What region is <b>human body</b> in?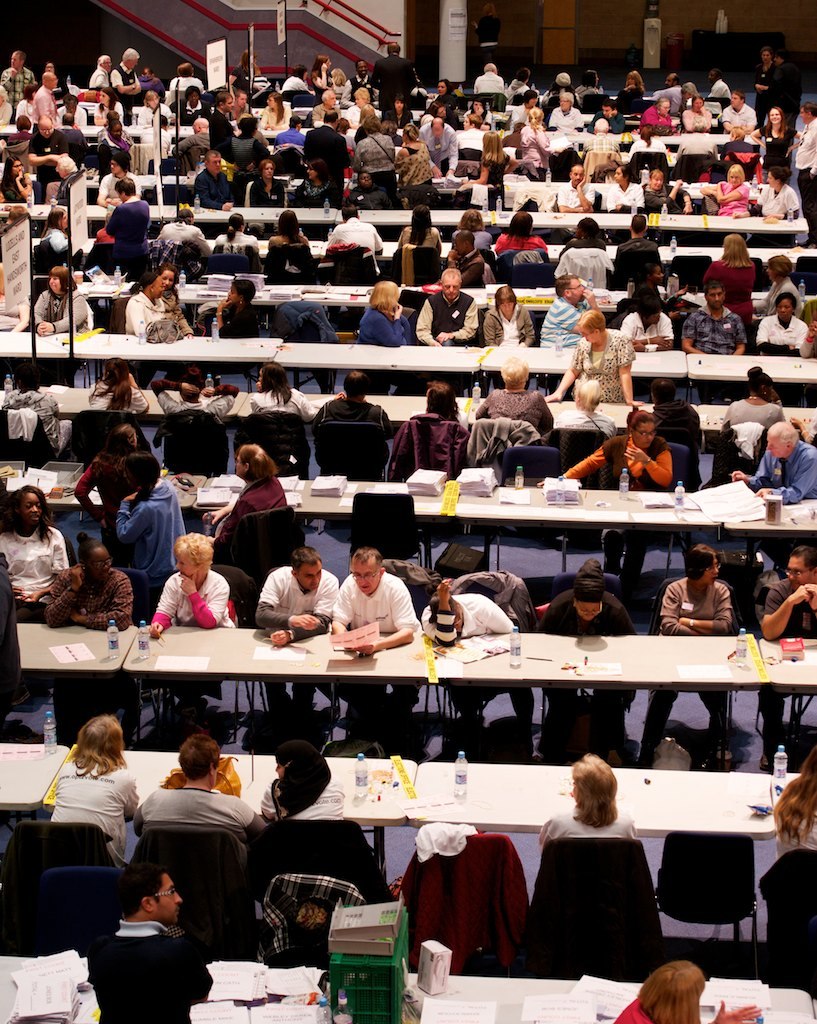
[135,785,267,838].
